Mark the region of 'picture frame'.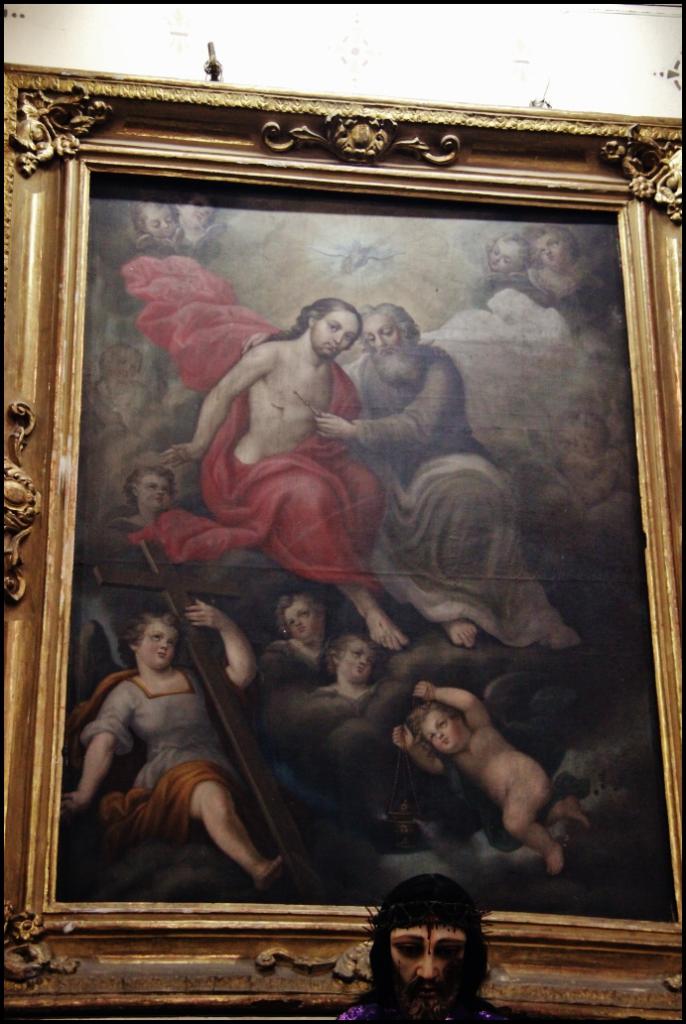
Region: detection(0, 63, 685, 1023).
